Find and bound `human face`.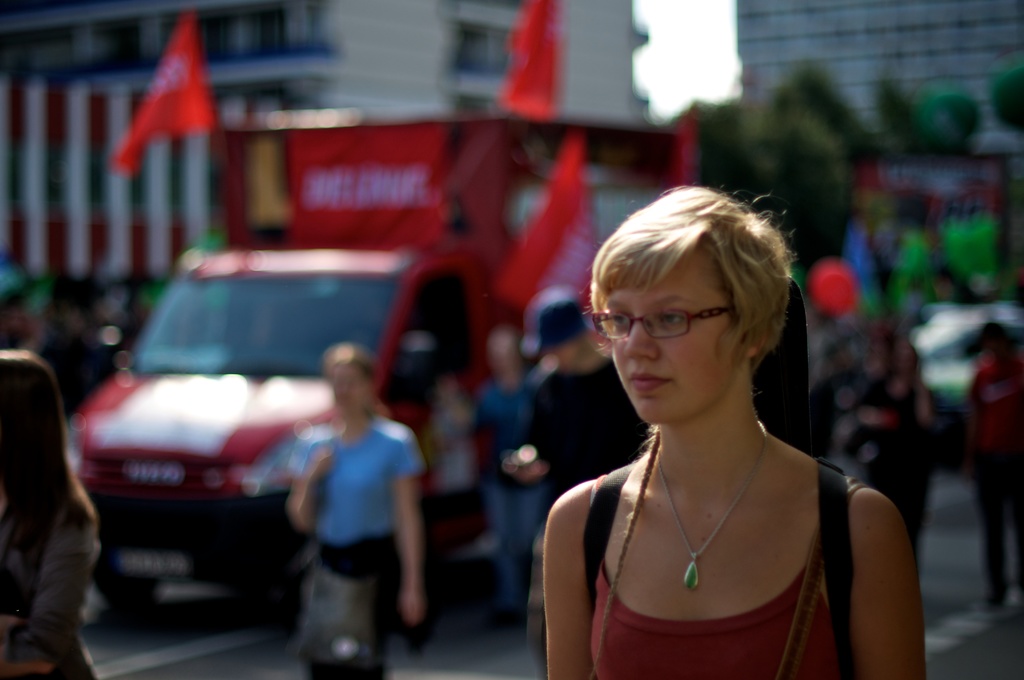
Bound: {"left": 333, "top": 362, "right": 367, "bottom": 419}.
